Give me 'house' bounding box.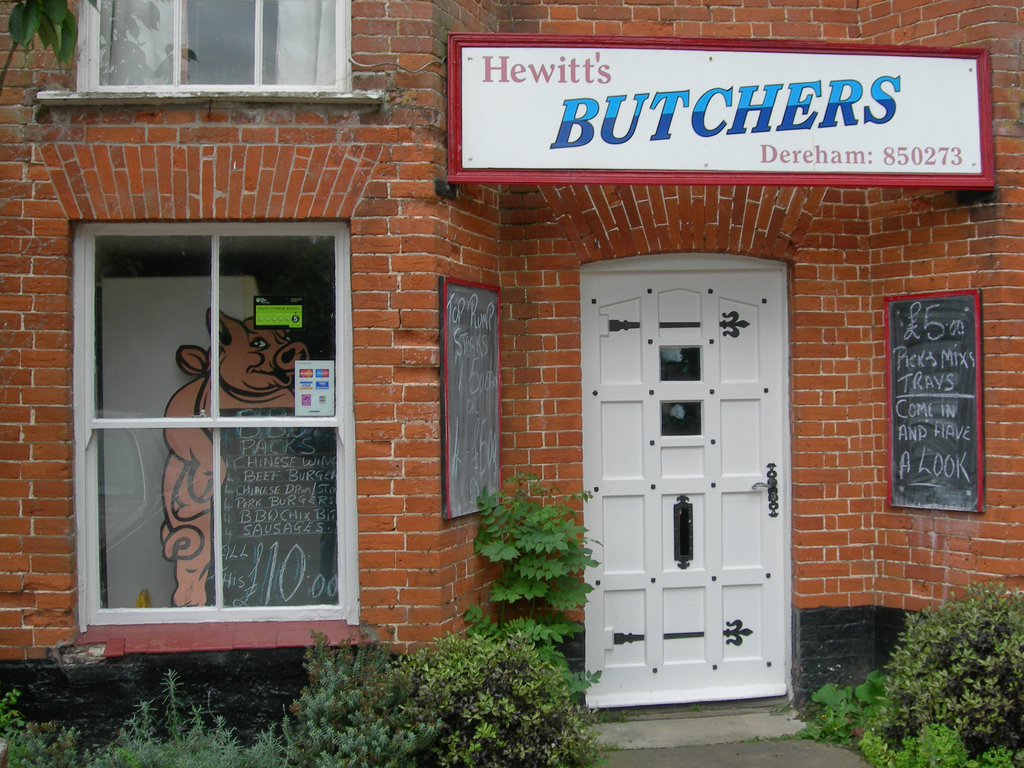
0,0,1023,743.
